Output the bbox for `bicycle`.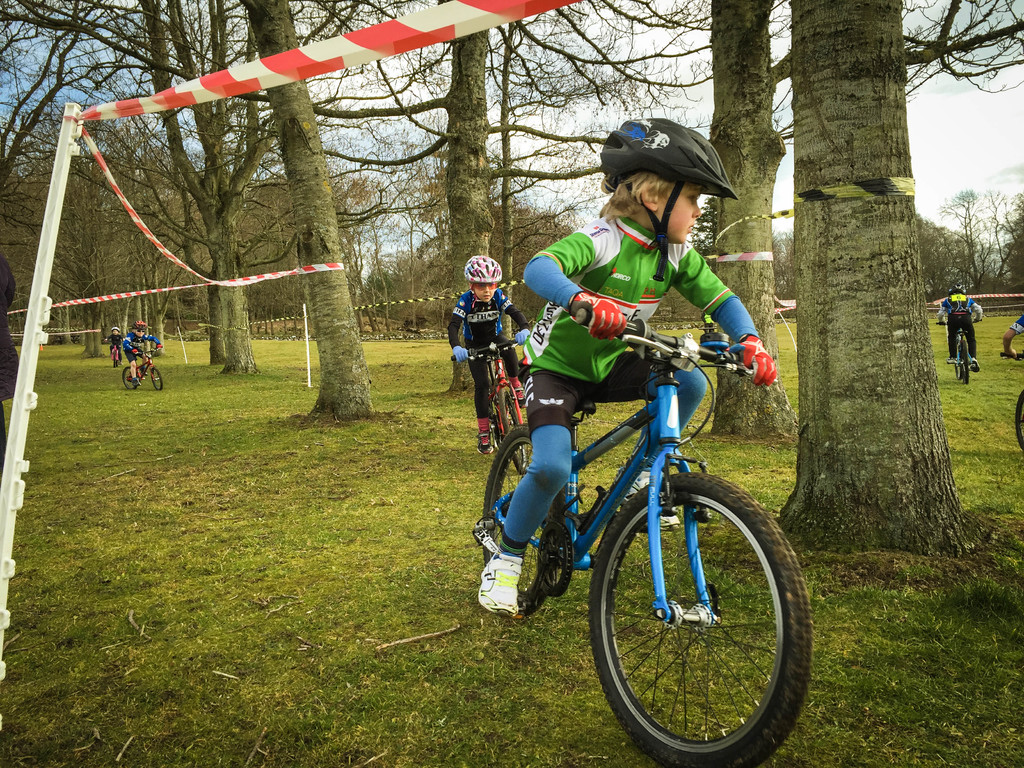
123/343/166/392.
